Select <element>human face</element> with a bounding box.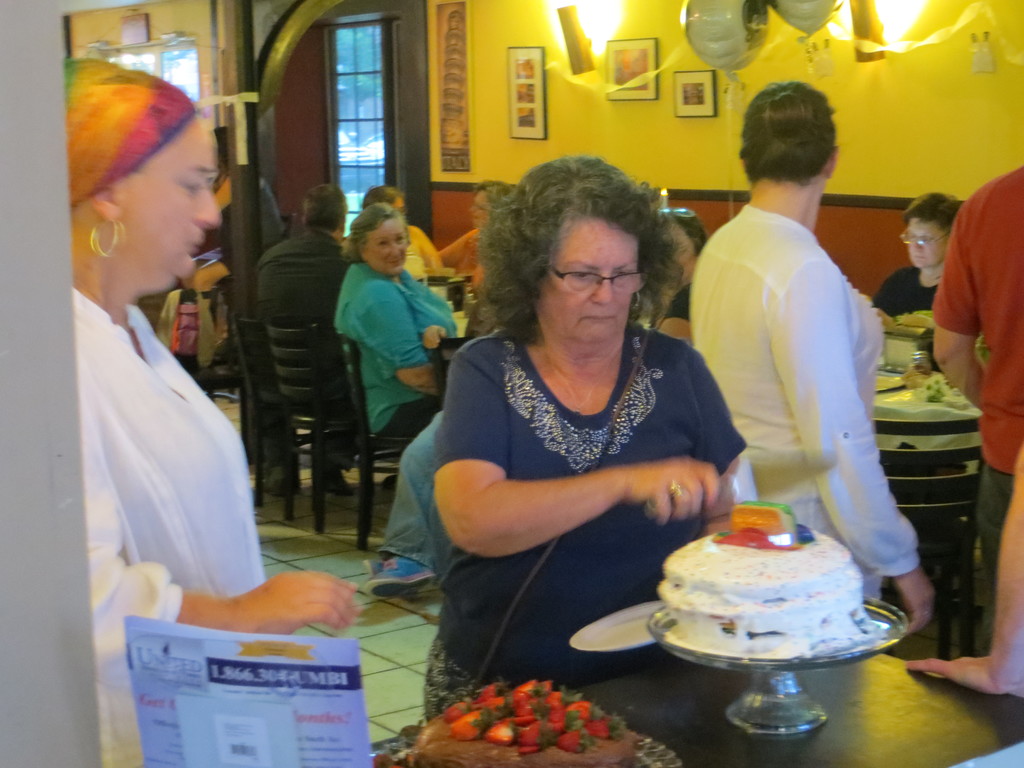
{"x1": 366, "y1": 218, "x2": 408, "y2": 275}.
